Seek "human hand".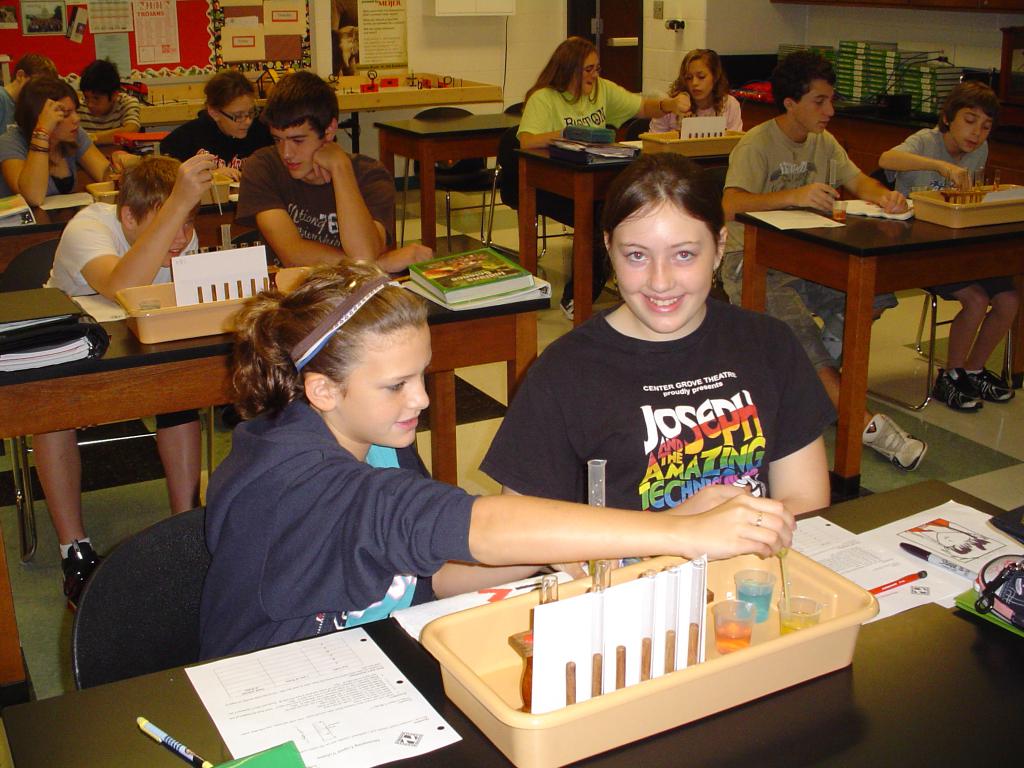
212/163/244/183.
